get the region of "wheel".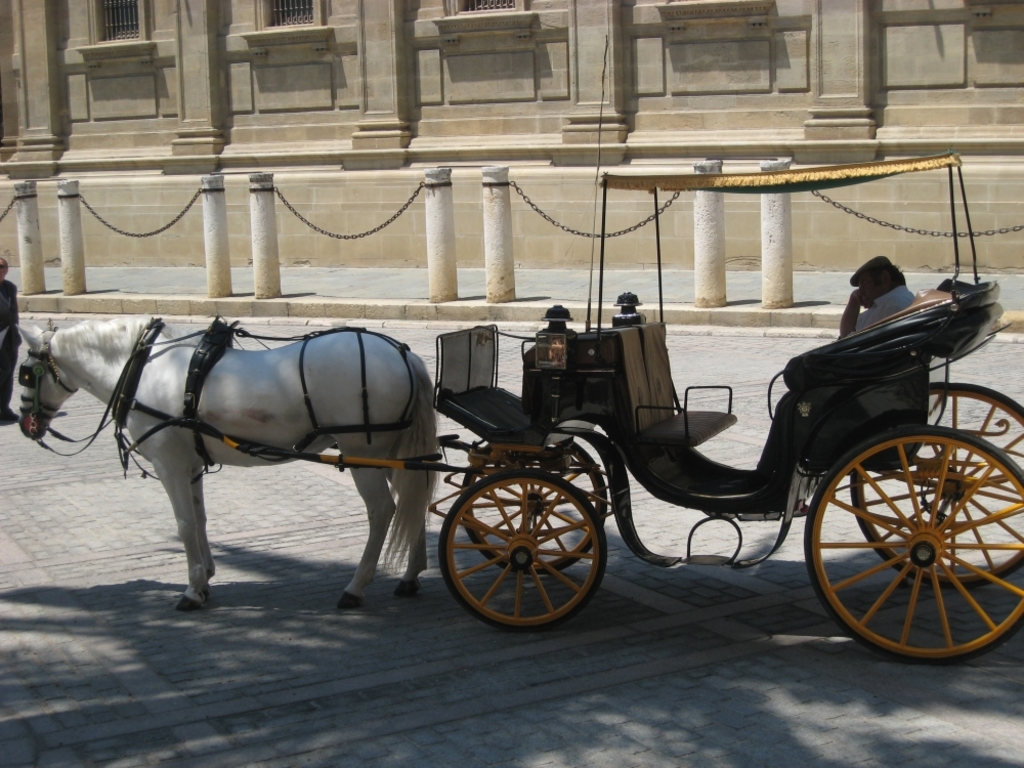
box(461, 440, 607, 579).
